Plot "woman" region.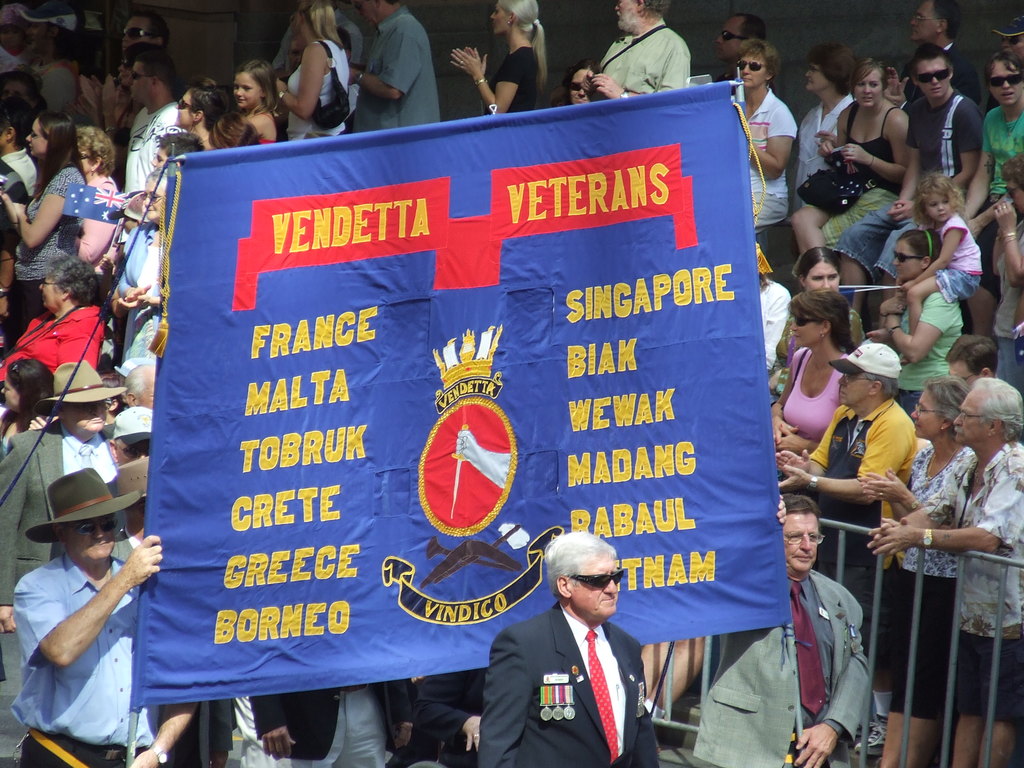
Plotted at 0,258,106,380.
